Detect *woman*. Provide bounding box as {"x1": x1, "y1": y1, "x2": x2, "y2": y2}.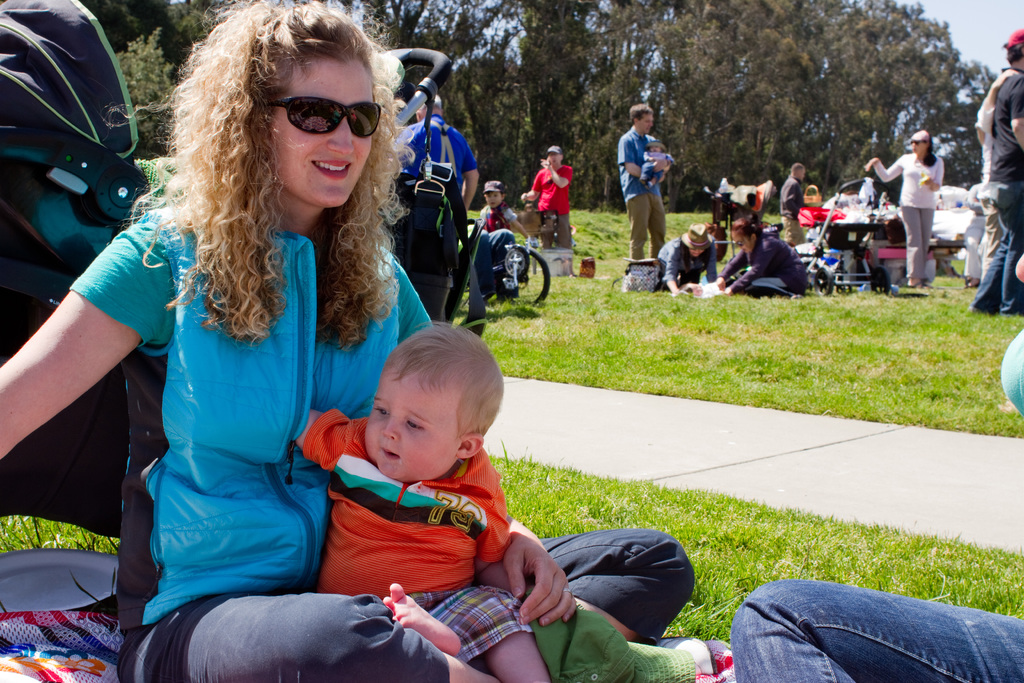
{"x1": 860, "y1": 131, "x2": 942, "y2": 292}.
